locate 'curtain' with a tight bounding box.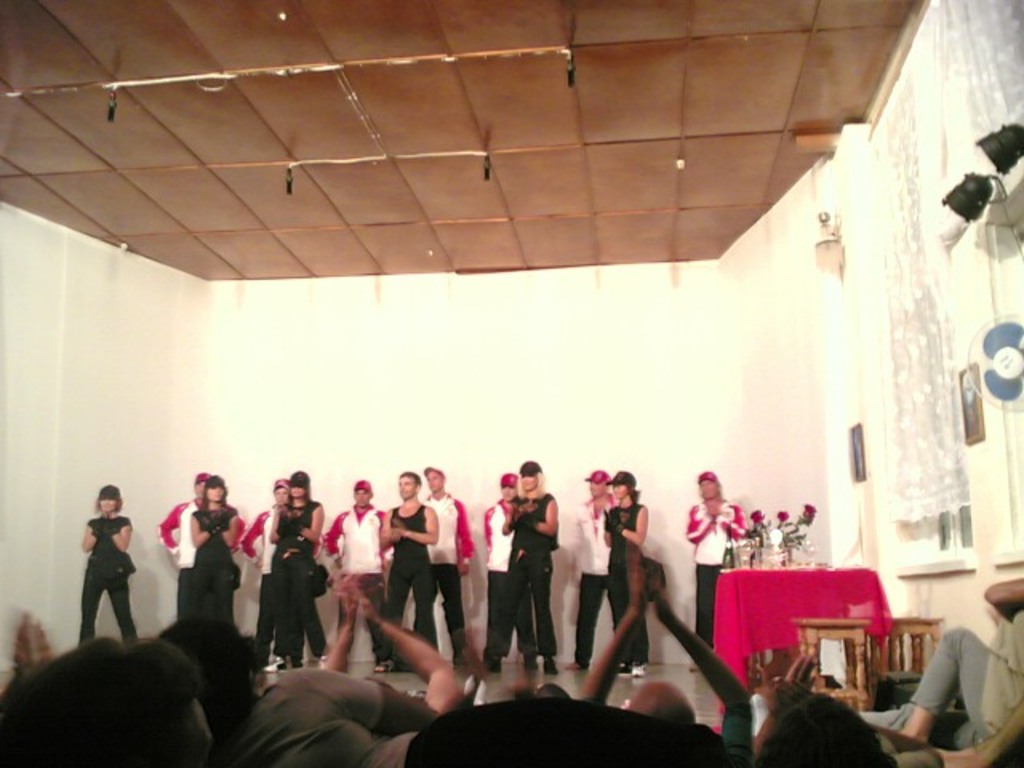
box=[933, 0, 1021, 240].
